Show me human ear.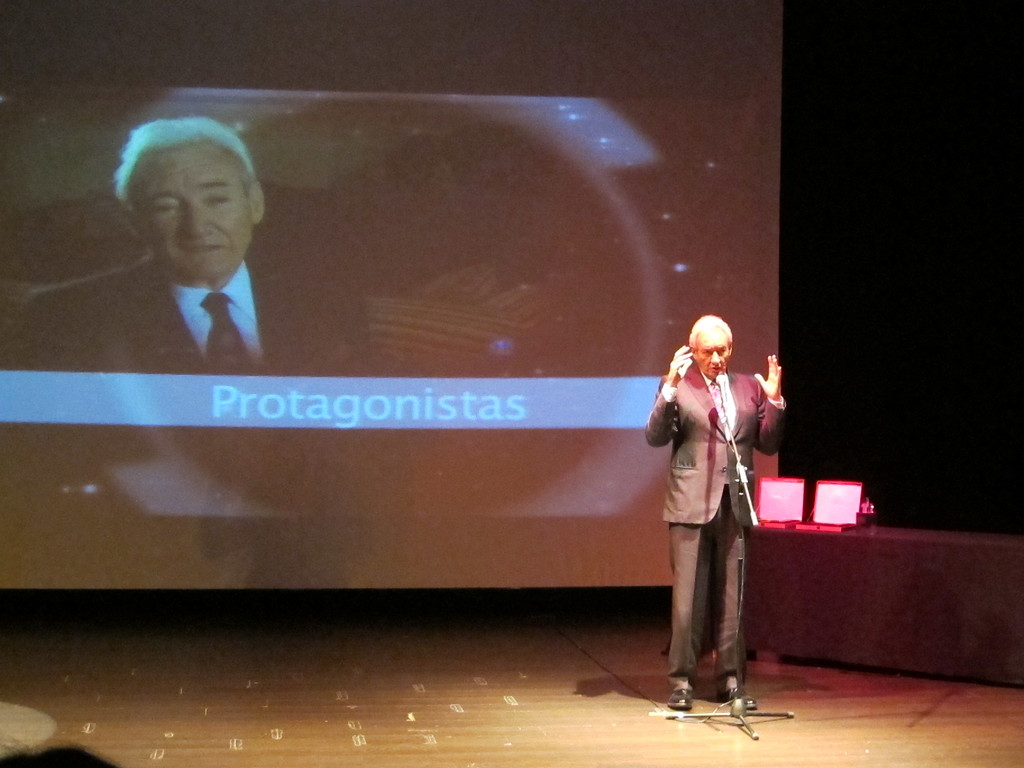
human ear is here: region(246, 180, 267, 221).
